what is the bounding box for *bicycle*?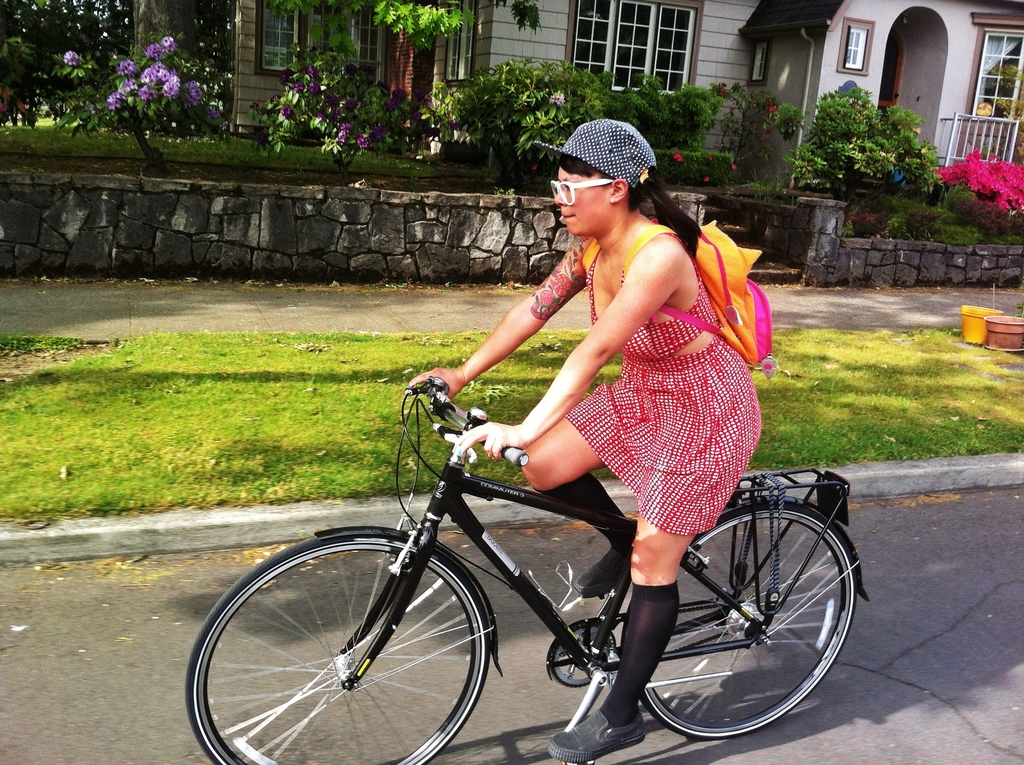
{"left": 165, "top": 363, "right": 865, "bottom": 763}.
